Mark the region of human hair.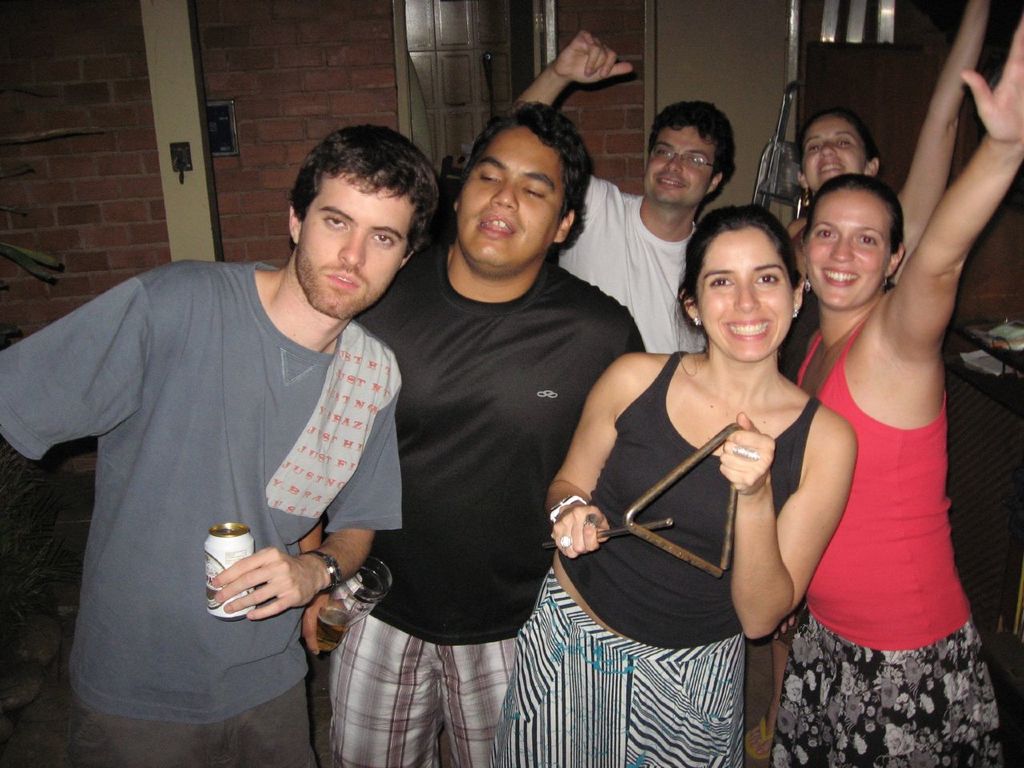
Region: {"left": 803, "top": 171, "right": 905, "bottom": 292}.
